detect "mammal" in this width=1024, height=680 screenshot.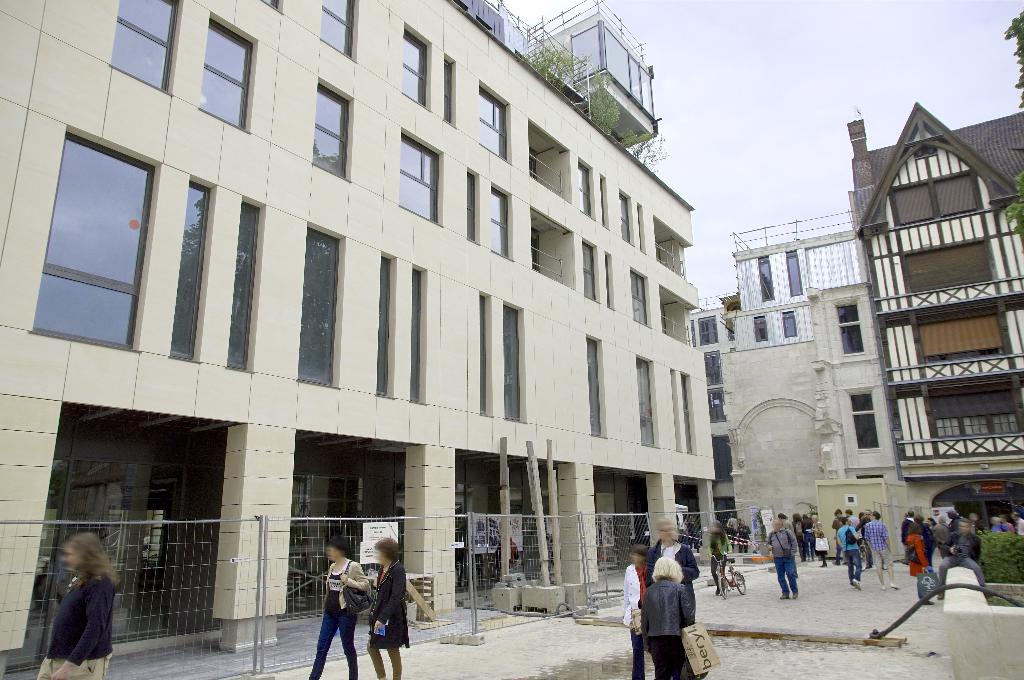
Detection: left=307, top=537, right=369, bottom=679.
